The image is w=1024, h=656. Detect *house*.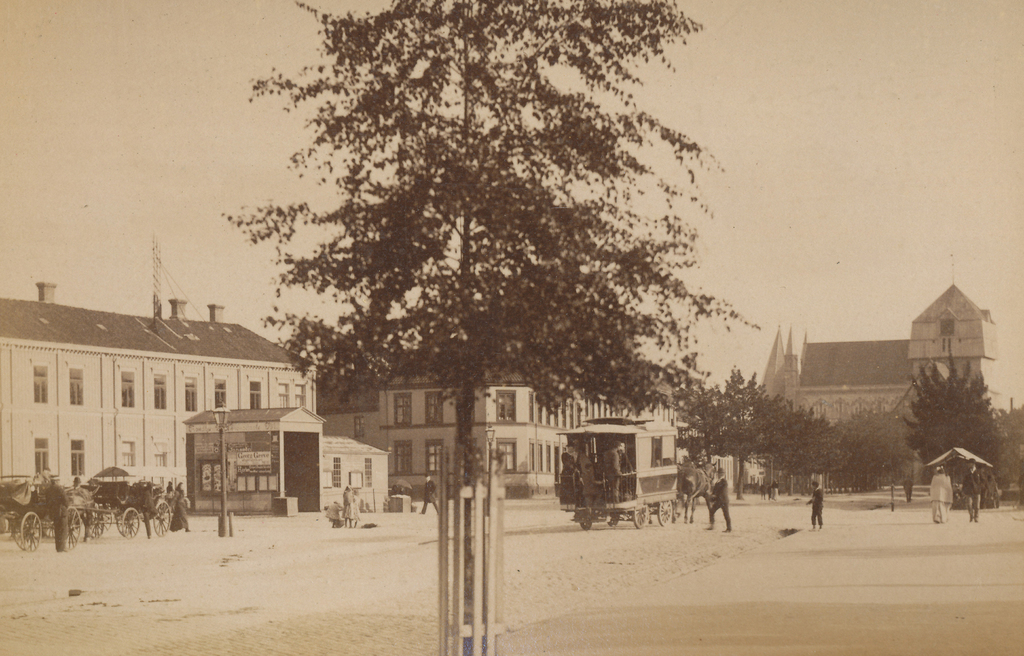
Detection: bbox=(22, 267, 337, 522).
